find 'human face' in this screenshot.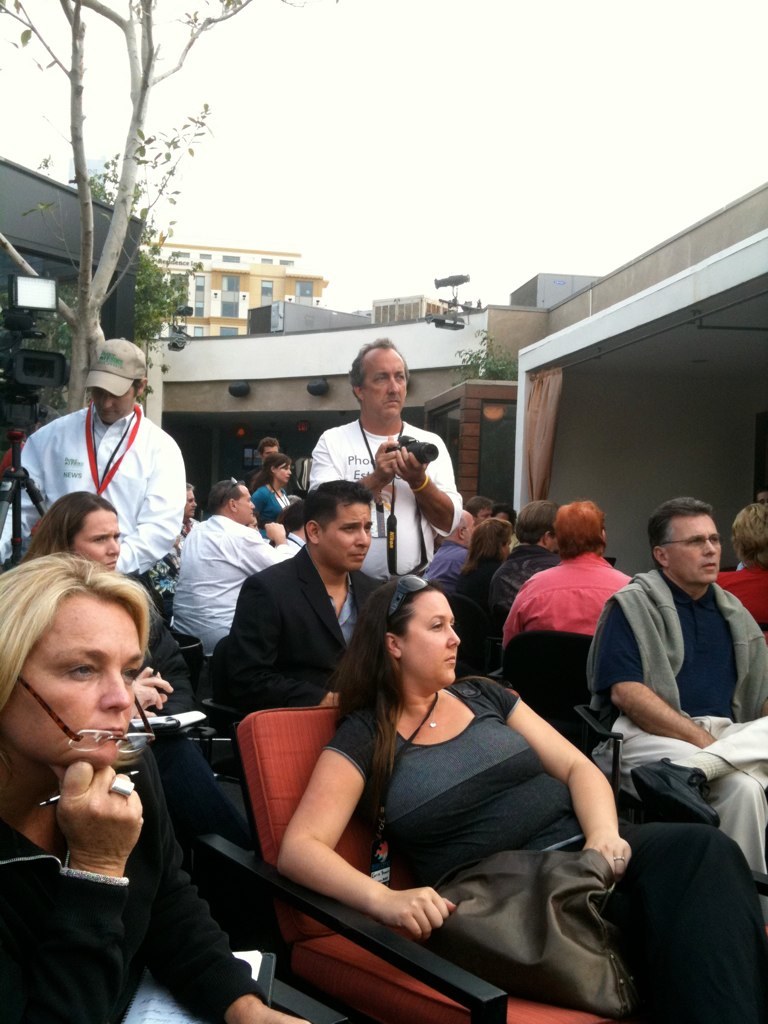
The bounding box for 'human face' is region(14, 601, 140, 762).
